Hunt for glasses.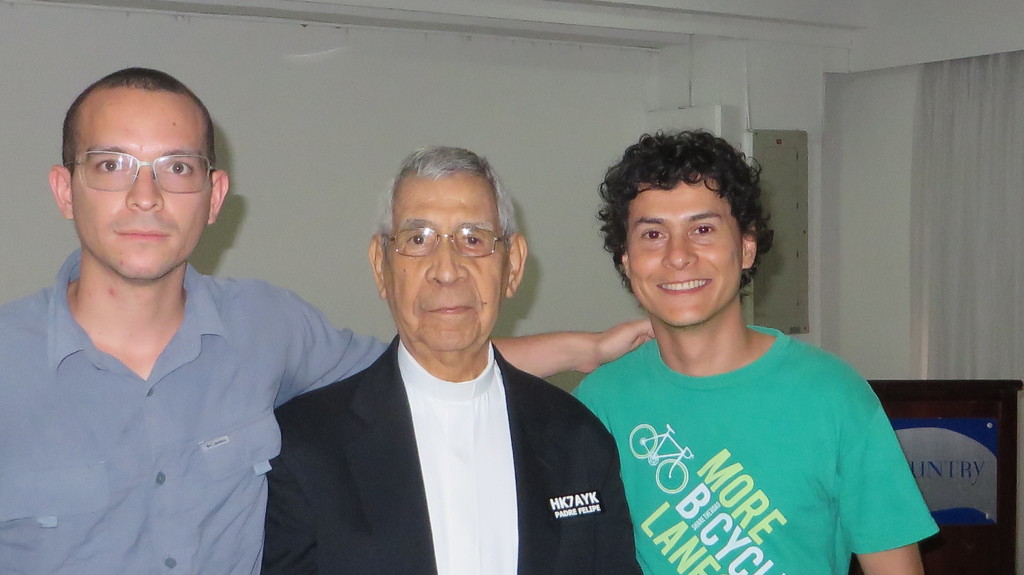
Hunted down at x1=57 y1=137 x2=207 y2=187.
